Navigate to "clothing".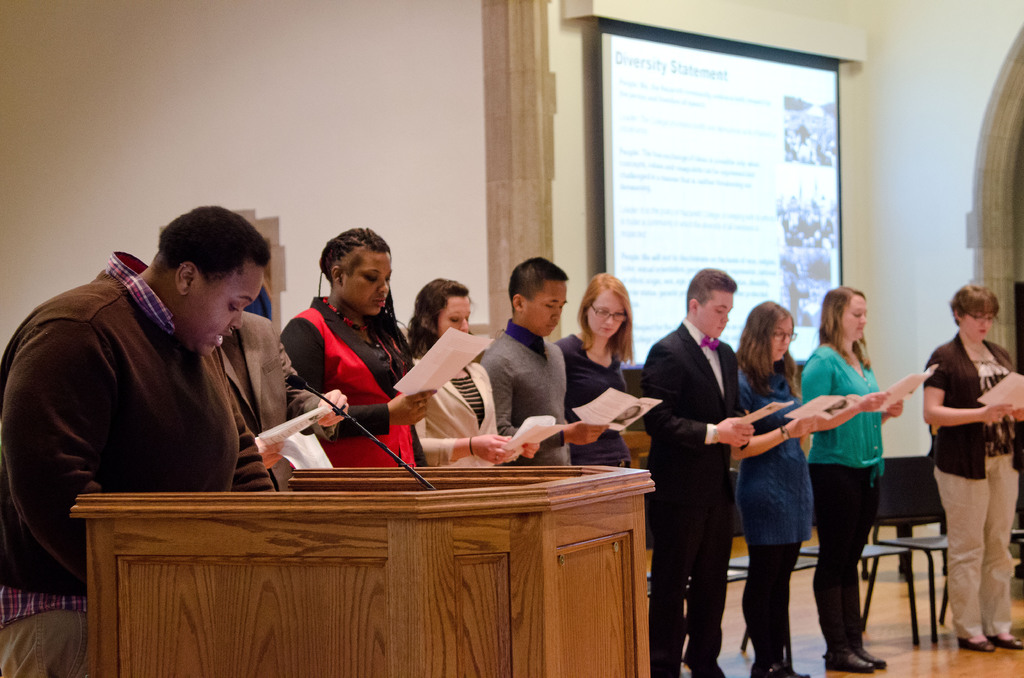
Navigation target: (552, 331, 634, 462).
